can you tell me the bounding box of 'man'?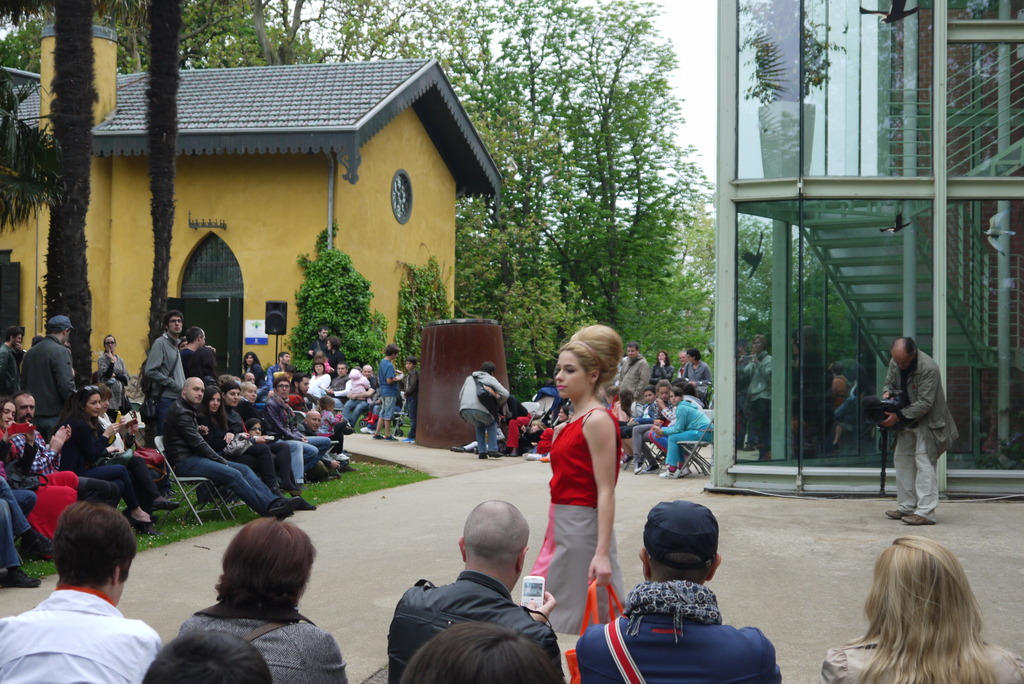
select_region(259, 351, 289, 393).
